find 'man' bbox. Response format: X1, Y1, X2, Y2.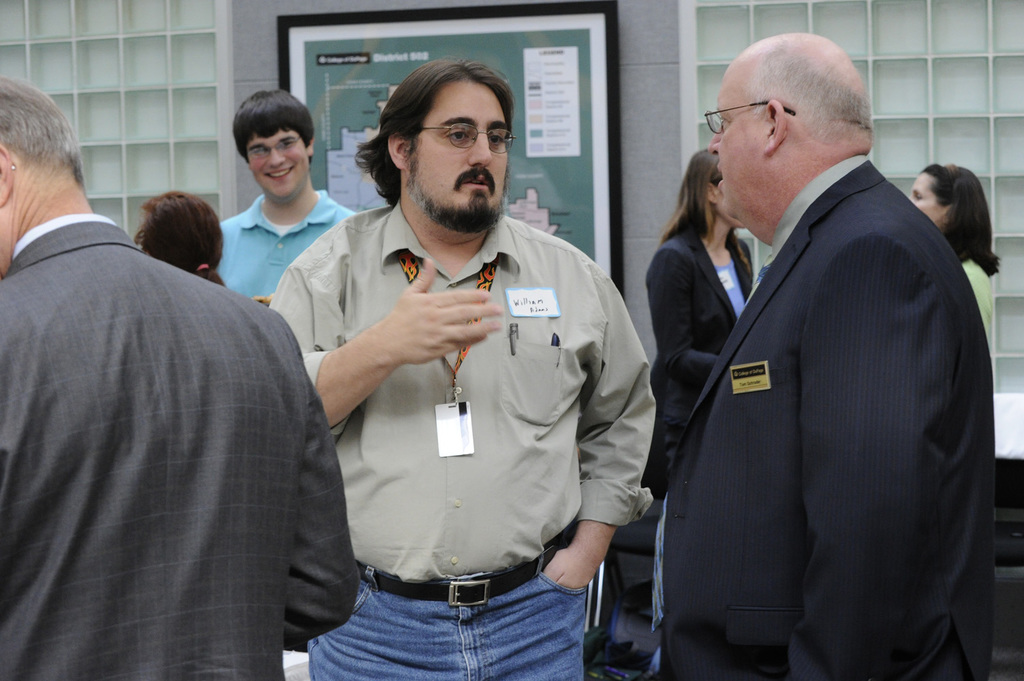
223, 91, 354, 300.
